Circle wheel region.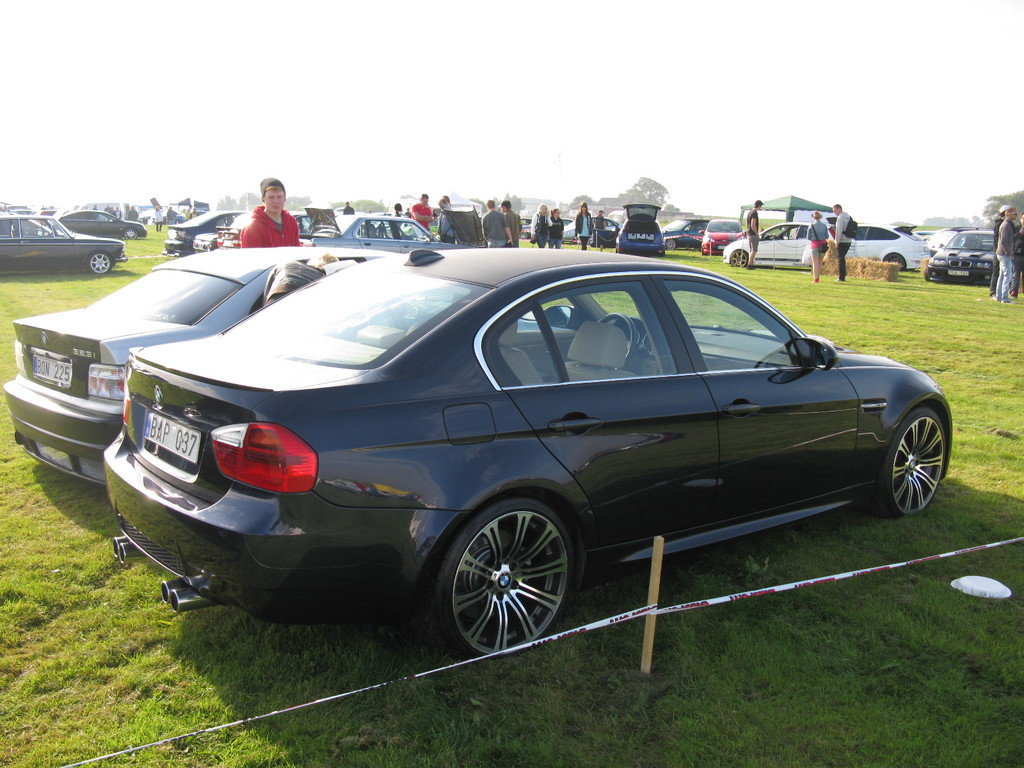
Region: bbox=[701, 247, 708, 255].
